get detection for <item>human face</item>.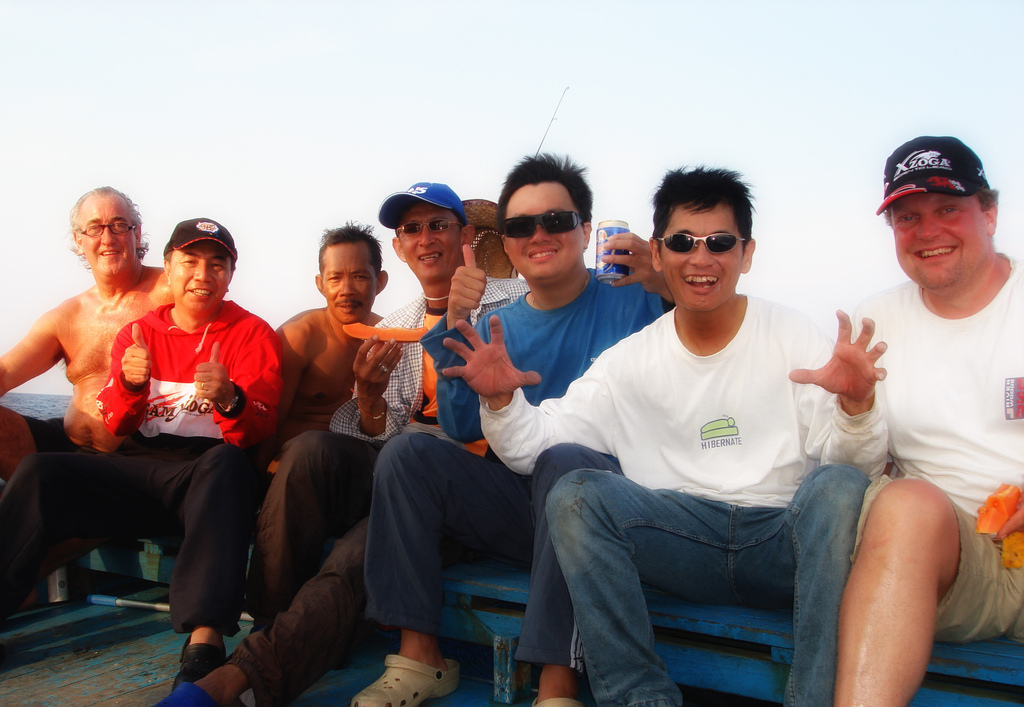
Detection: (82, 199, 134, 272).
